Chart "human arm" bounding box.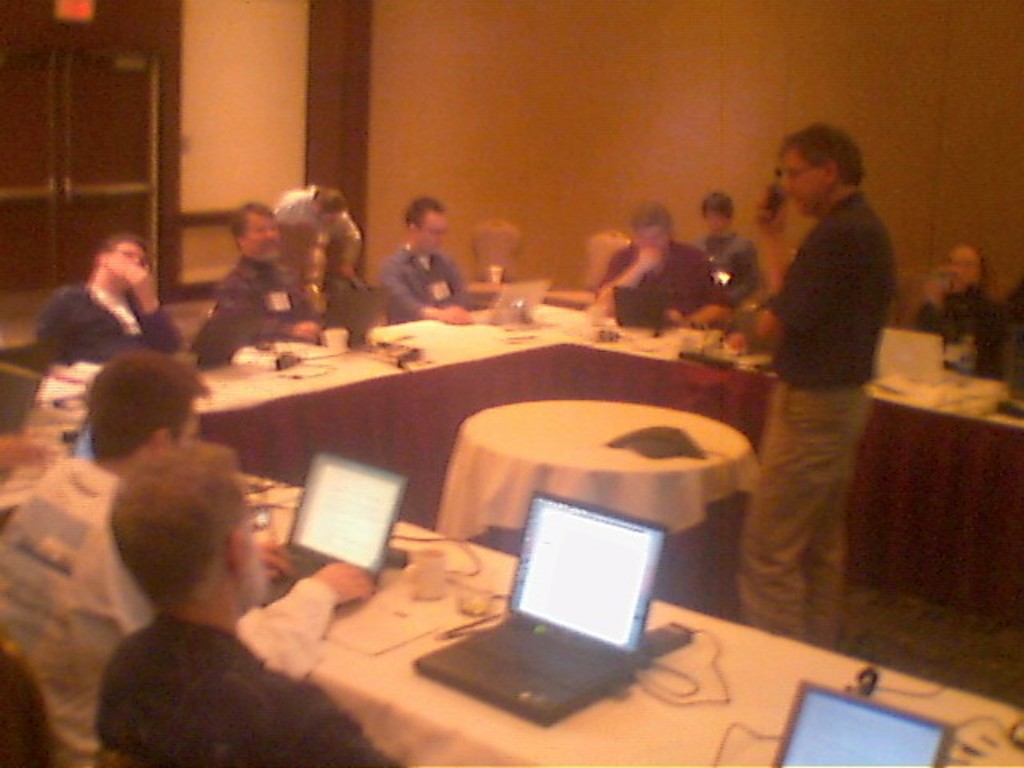
Charted: region(917, 274, 1002, 346).
